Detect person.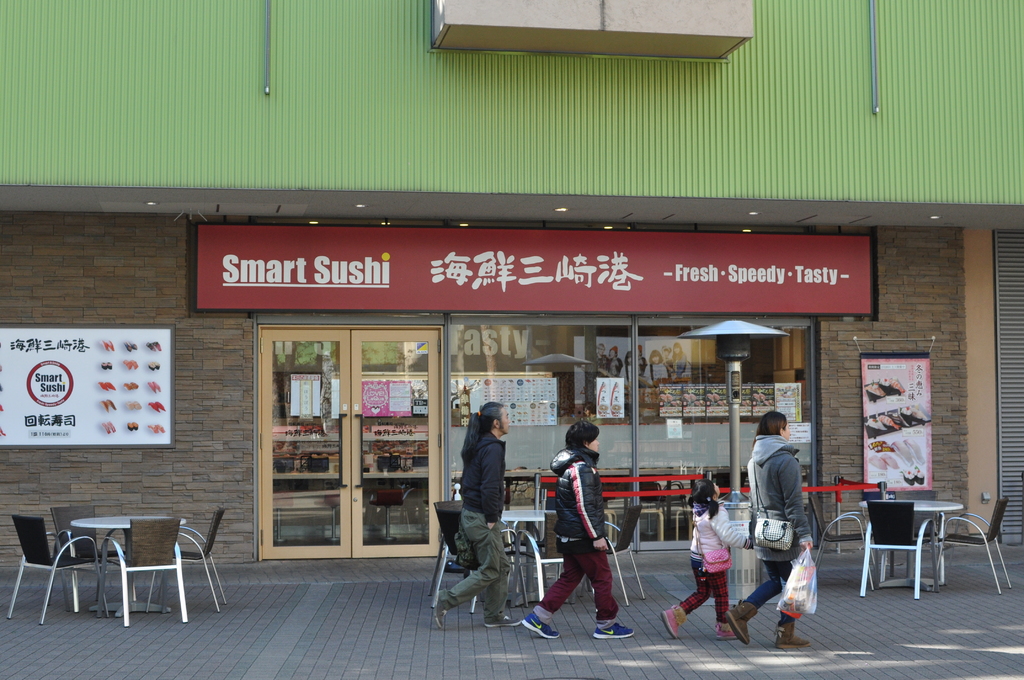
Detected at detection(519, 416, 640, 640).
